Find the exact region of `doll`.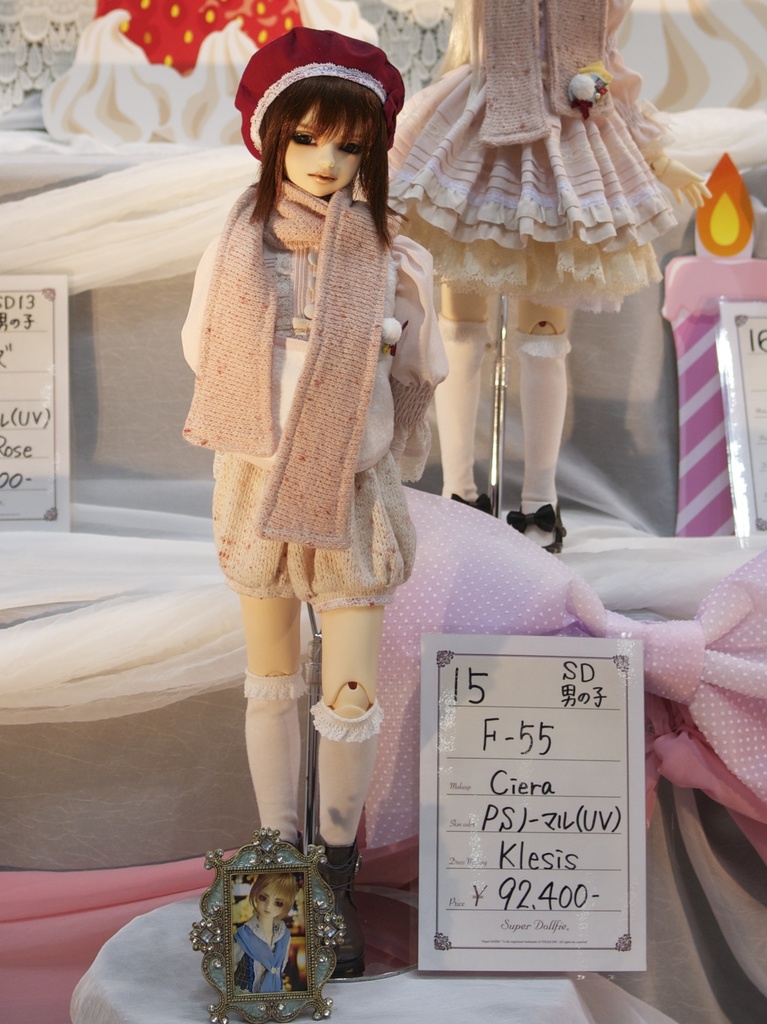
Exact region: 170, 7, 468, 963.
